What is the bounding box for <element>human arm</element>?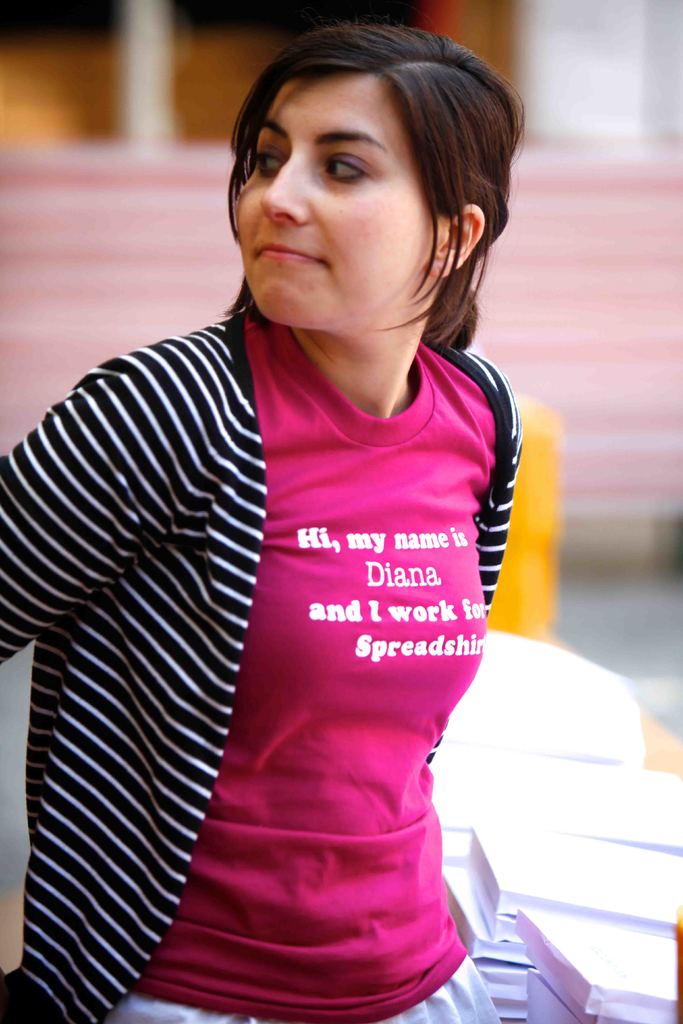
bbox=[0, 369, 158, 661].
